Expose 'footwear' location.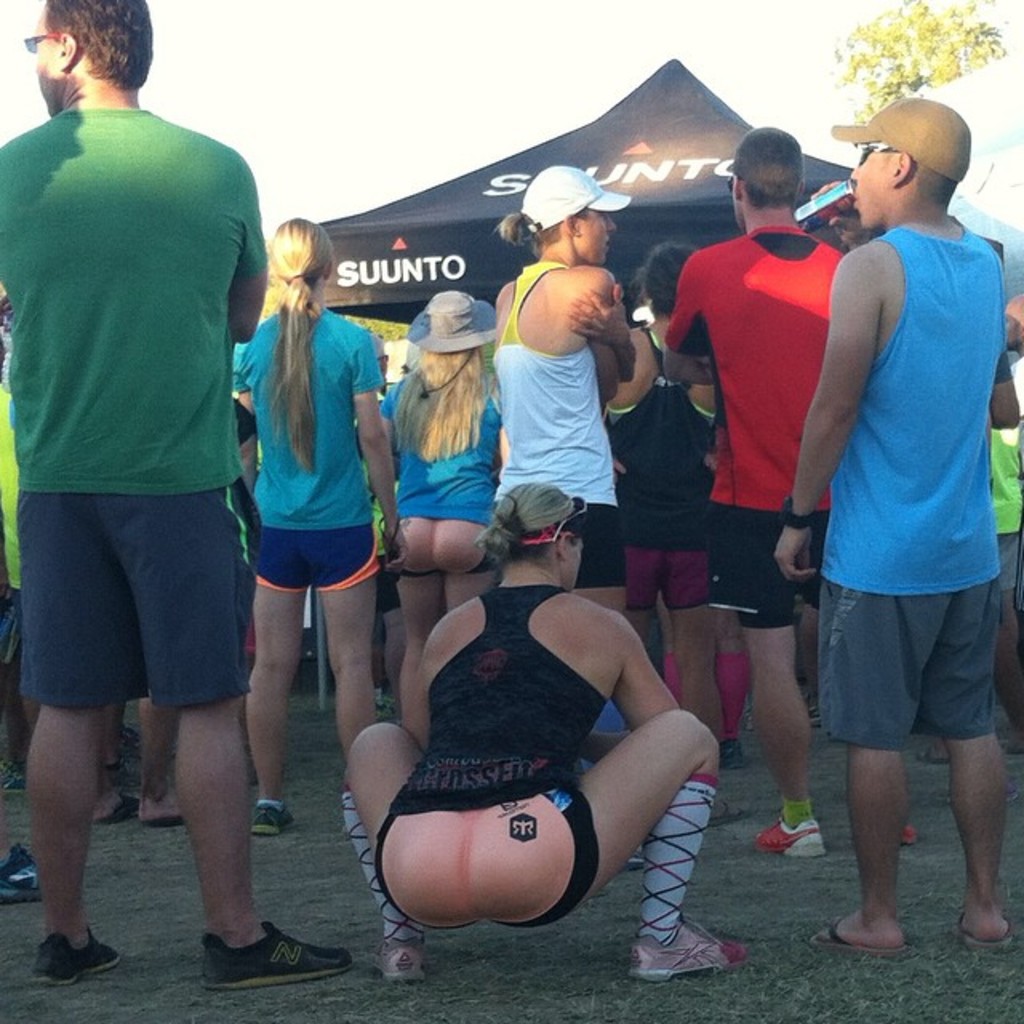
Exposed at 146, 795, 178, 826.
